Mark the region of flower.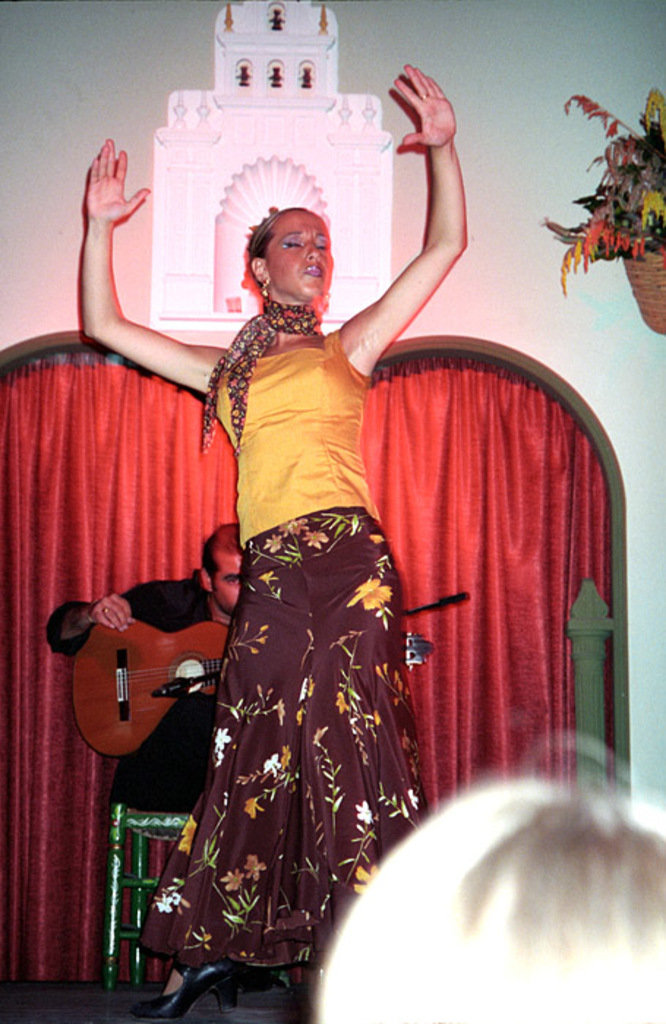
Region: 296 530 331 549.
